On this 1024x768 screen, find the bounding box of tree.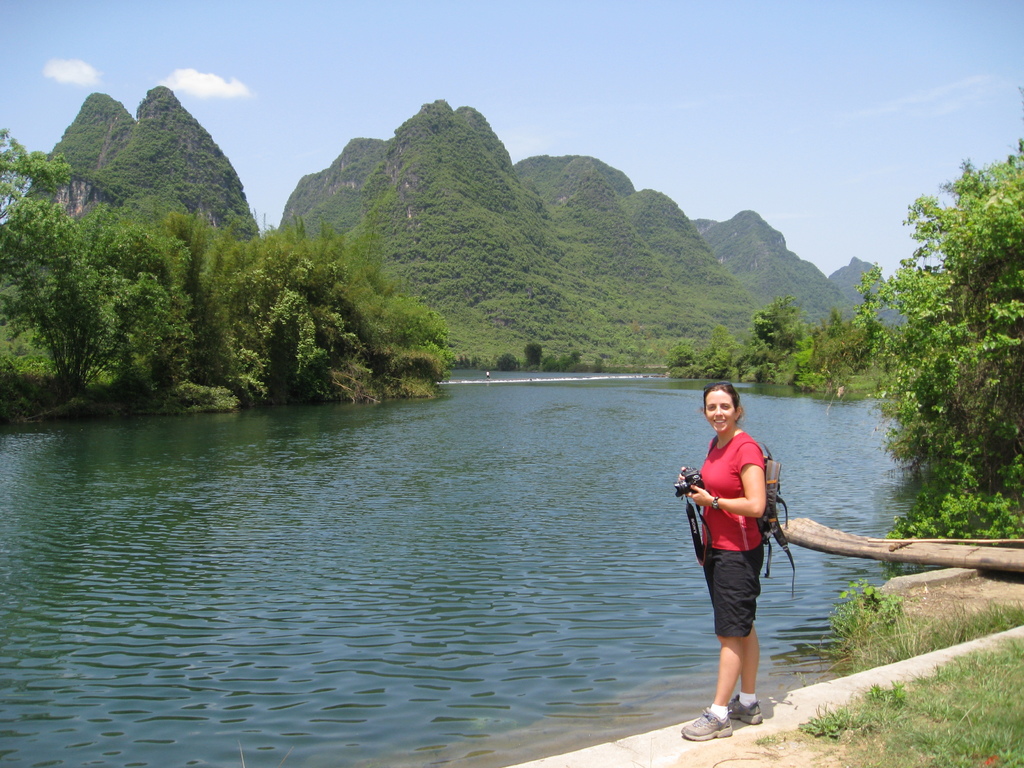
Bounding box: crop(749, 298, 821, 372).
